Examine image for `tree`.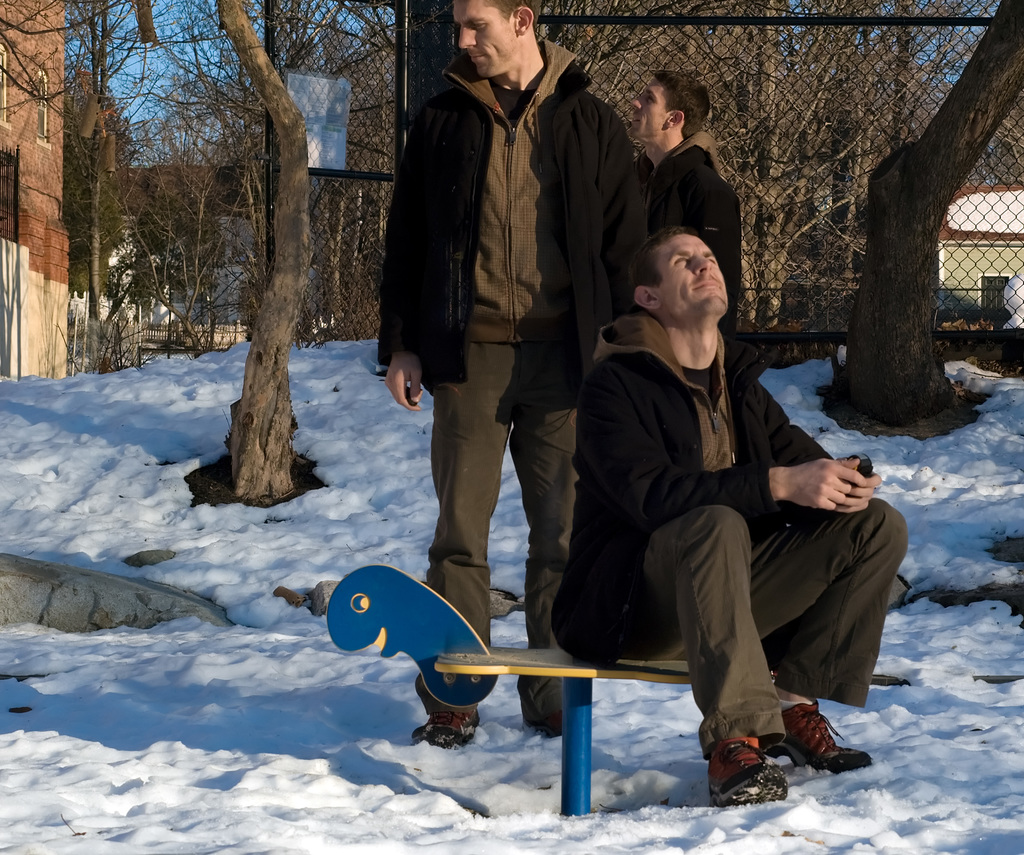
Examination result: (x1=87, y1=0, x2=388, y2=495).
